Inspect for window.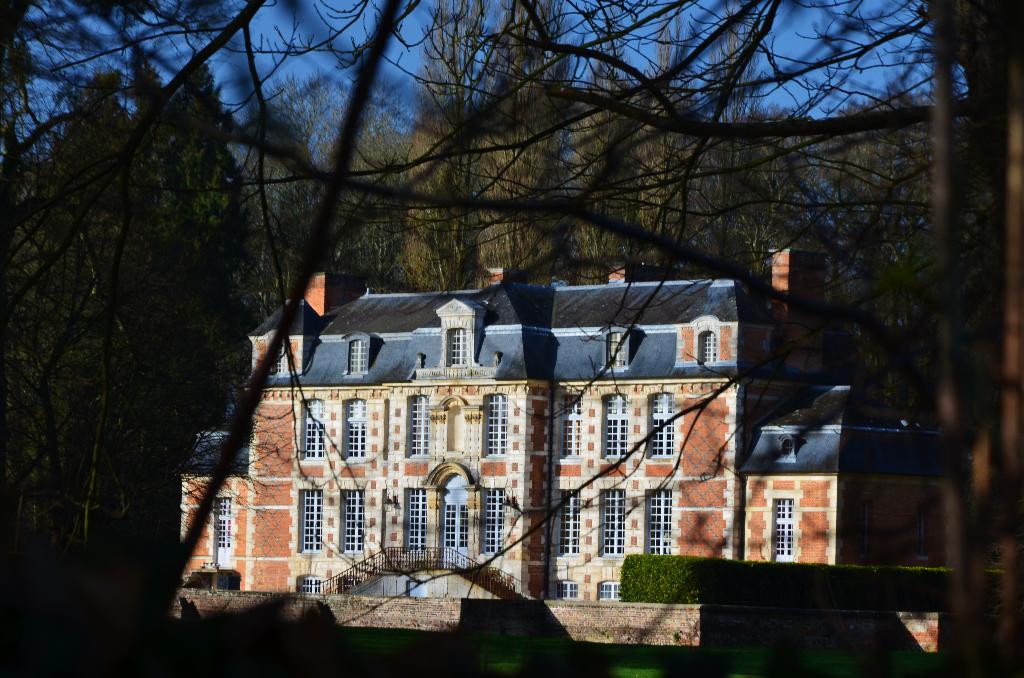
Inspection: x1=404 y1=394 x2=430 y2=459.
